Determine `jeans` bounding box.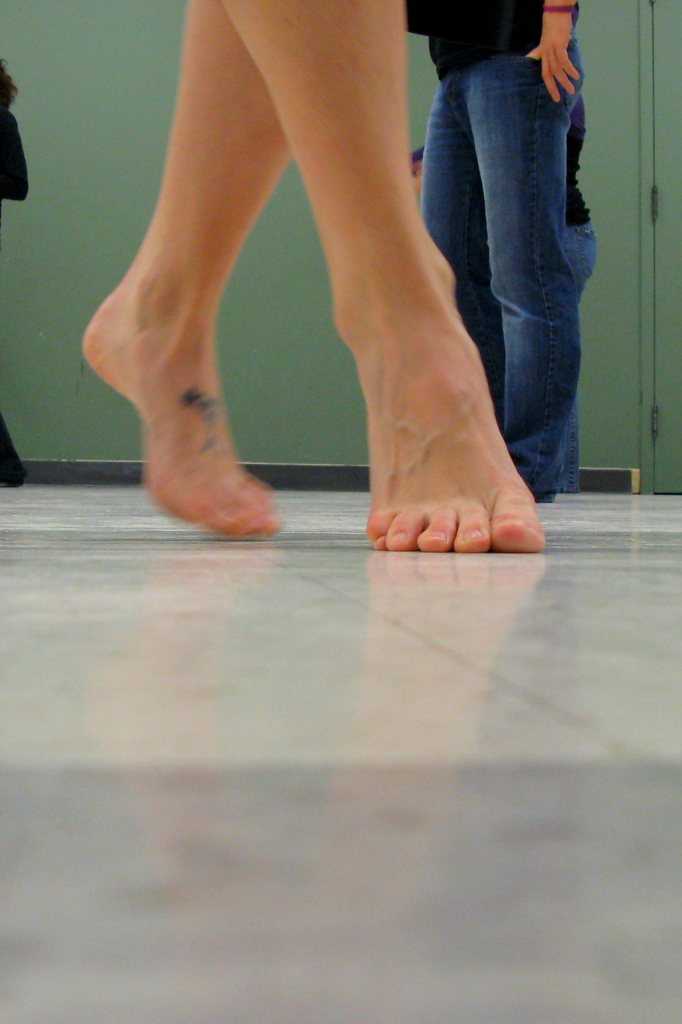
Determined: <bbox>558, 216, 594, 498</bbox>.
